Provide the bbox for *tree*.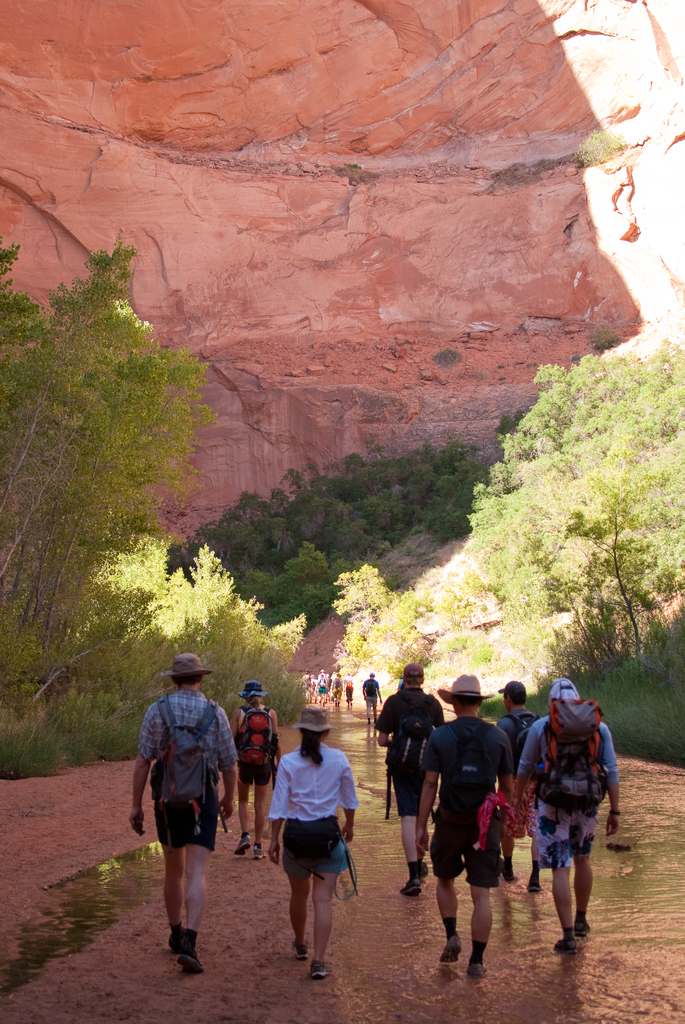
pyautogui.locateOnScreen(9, 218, 221, 692).
